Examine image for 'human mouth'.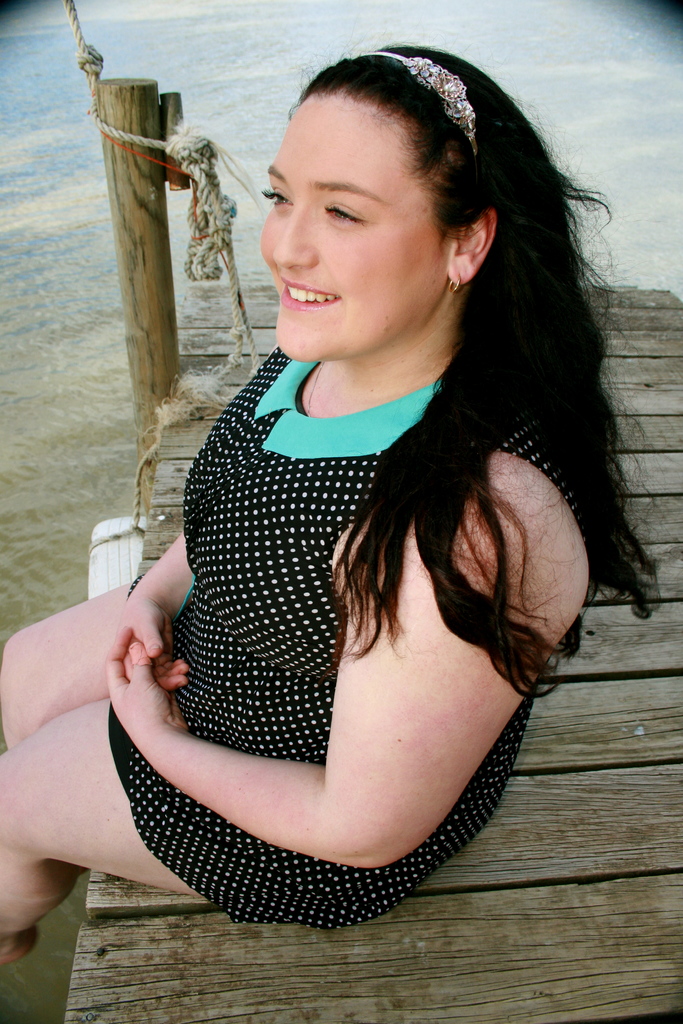
Examination result: crop(279, 278, 338, 311).
